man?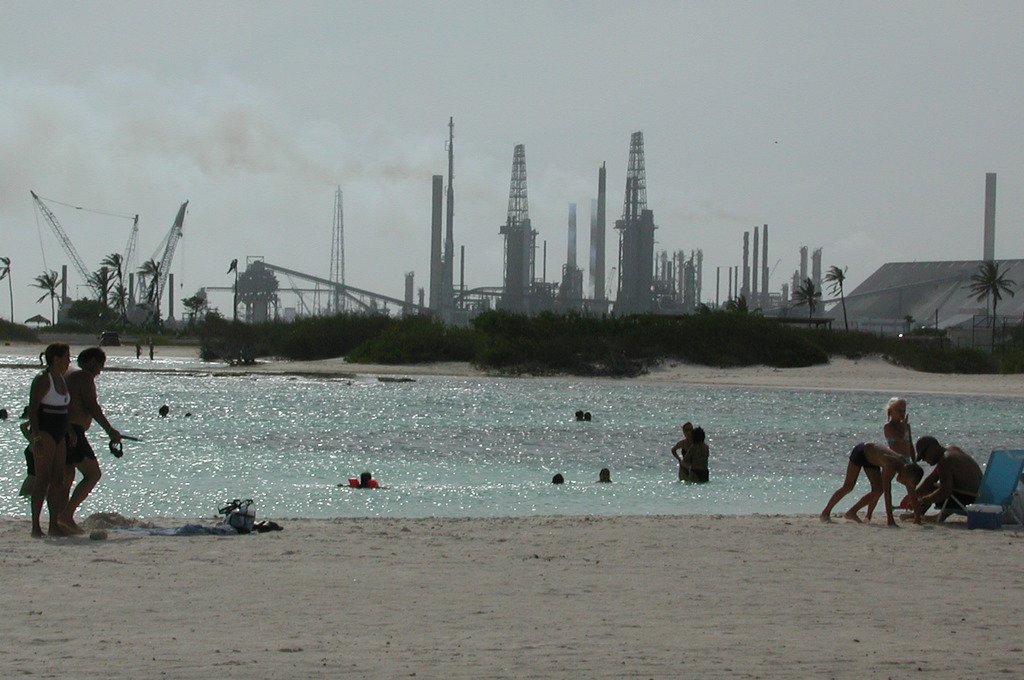
locate(899, 439, 999, 528)
